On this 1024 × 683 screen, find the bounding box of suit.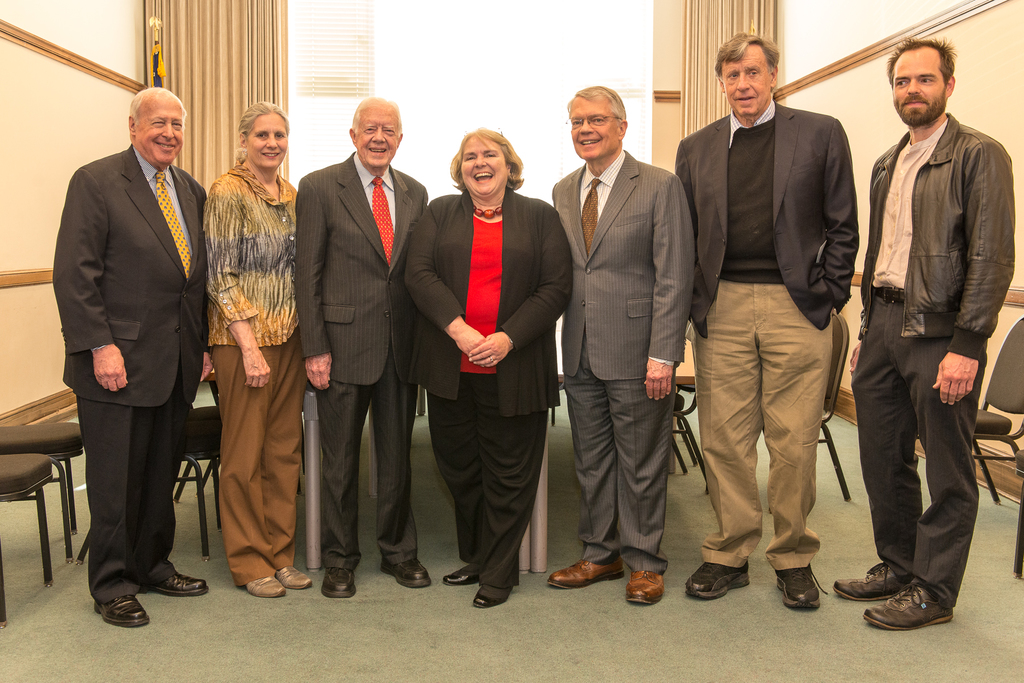
Bounding box: left=548, top=150, right=698, bottom=575.
